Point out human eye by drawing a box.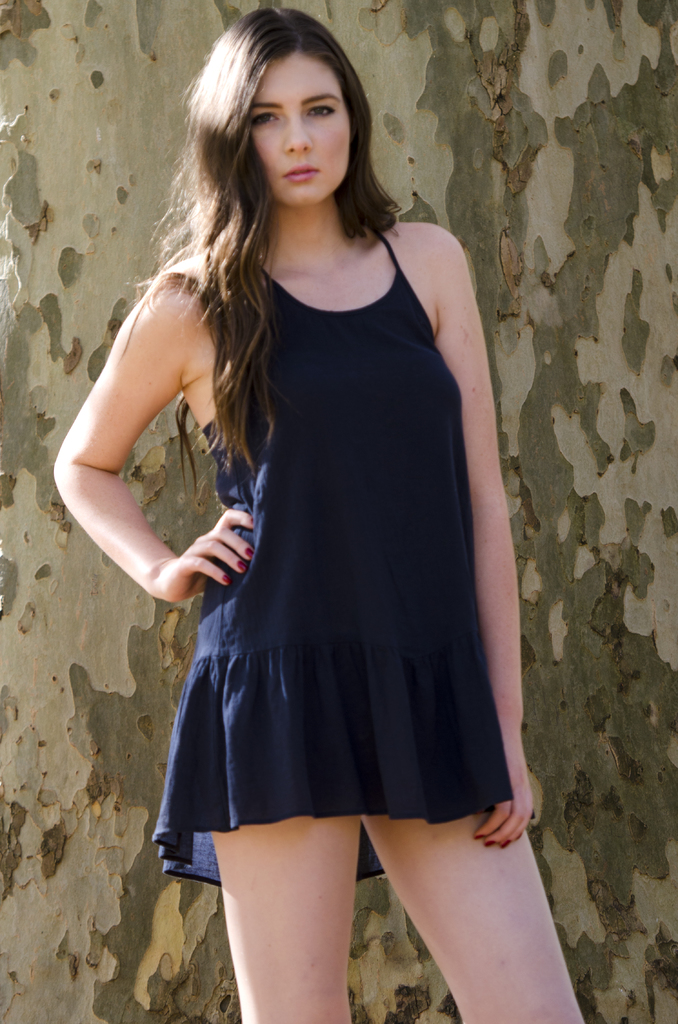
244 109 278 130.
